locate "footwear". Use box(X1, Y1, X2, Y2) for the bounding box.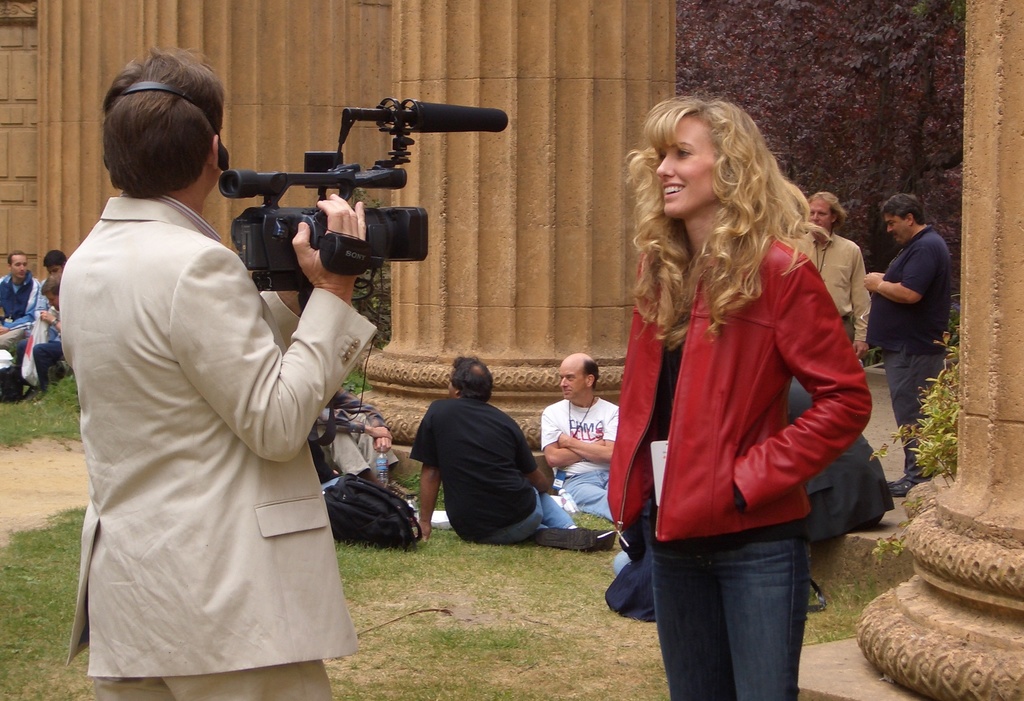
box(884, 463, 925, 500).
